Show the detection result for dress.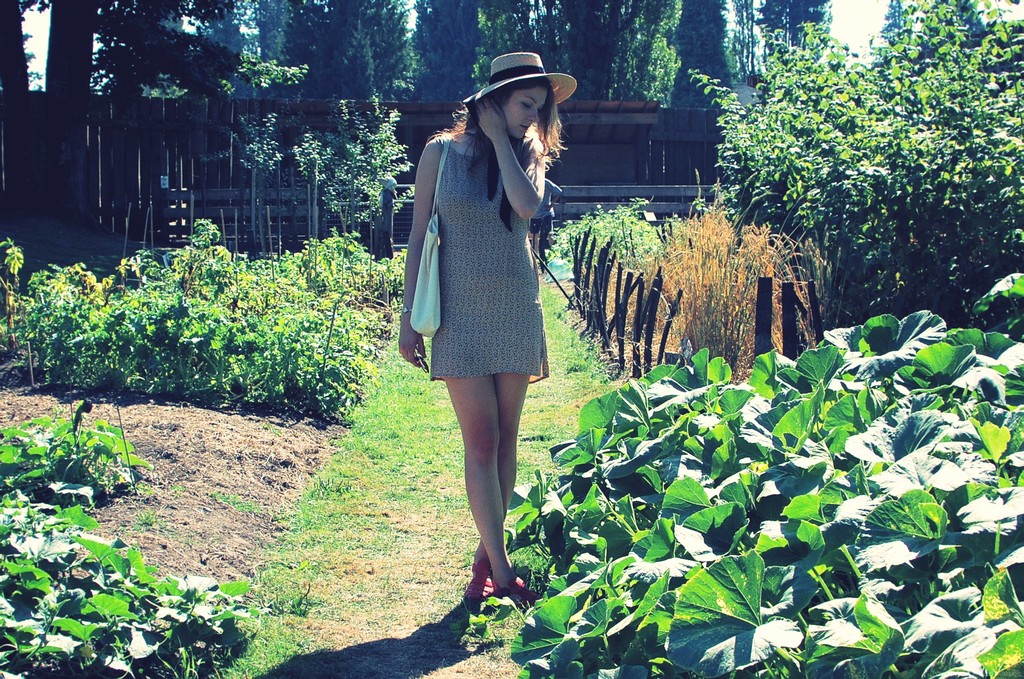
430, 138, 543, 381.
